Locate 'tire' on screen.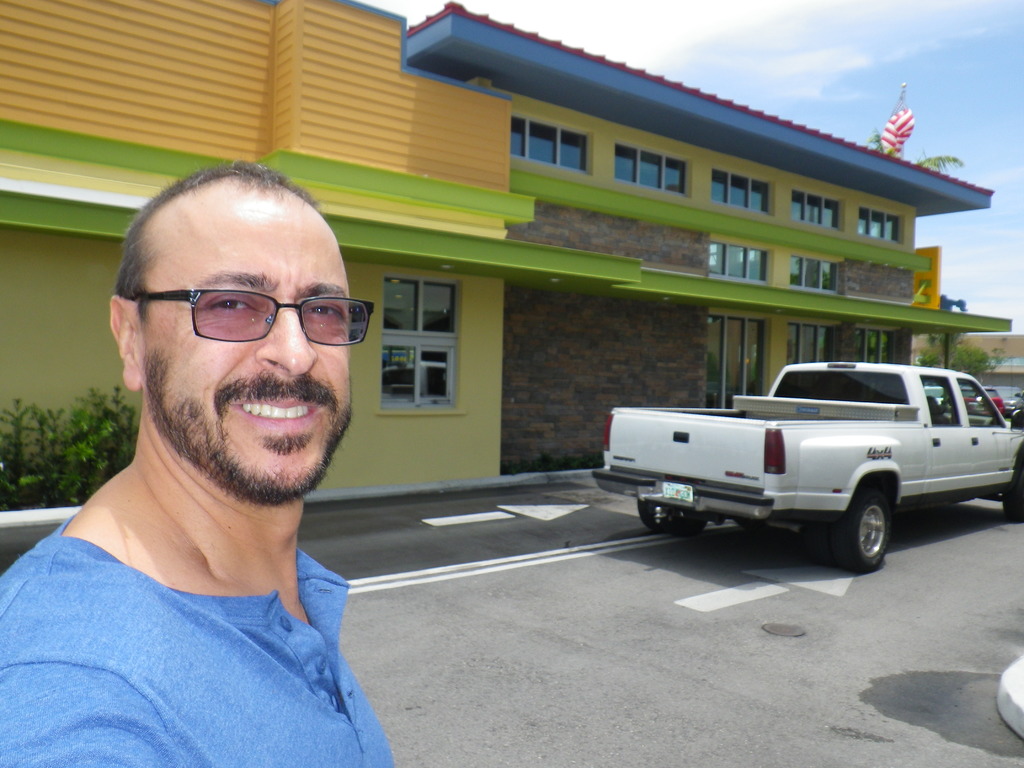
On screen at (x1=819, y1=481, x2=902, y2=576).
